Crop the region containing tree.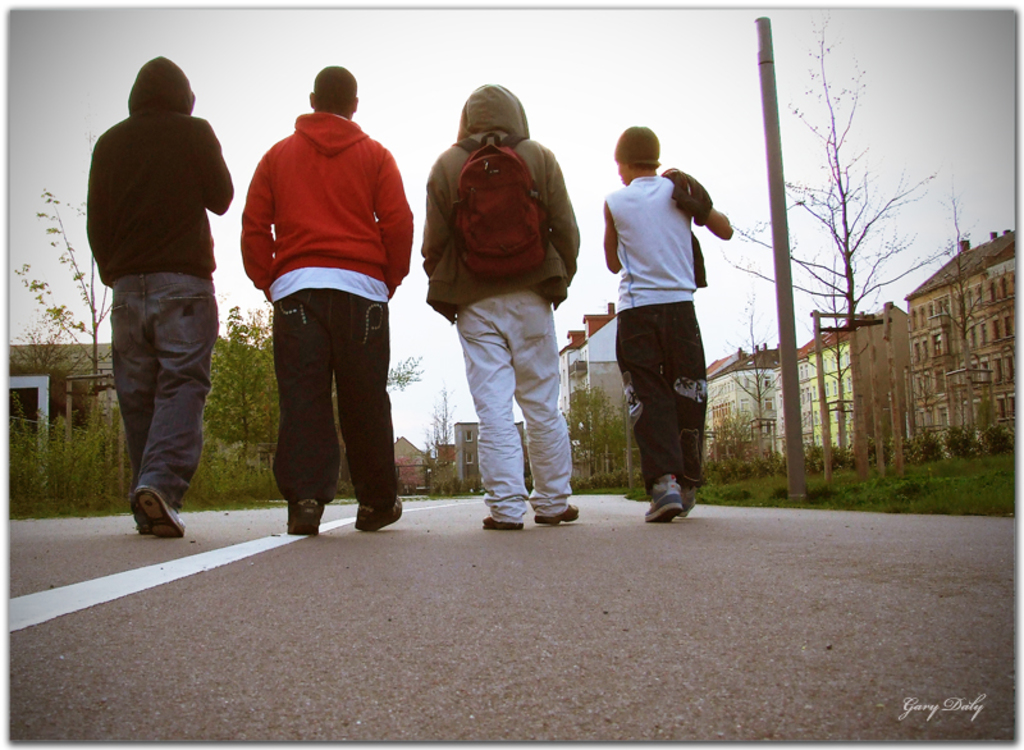
Crop region: (x1=923, y1=252, x2=1000, y2=443).
